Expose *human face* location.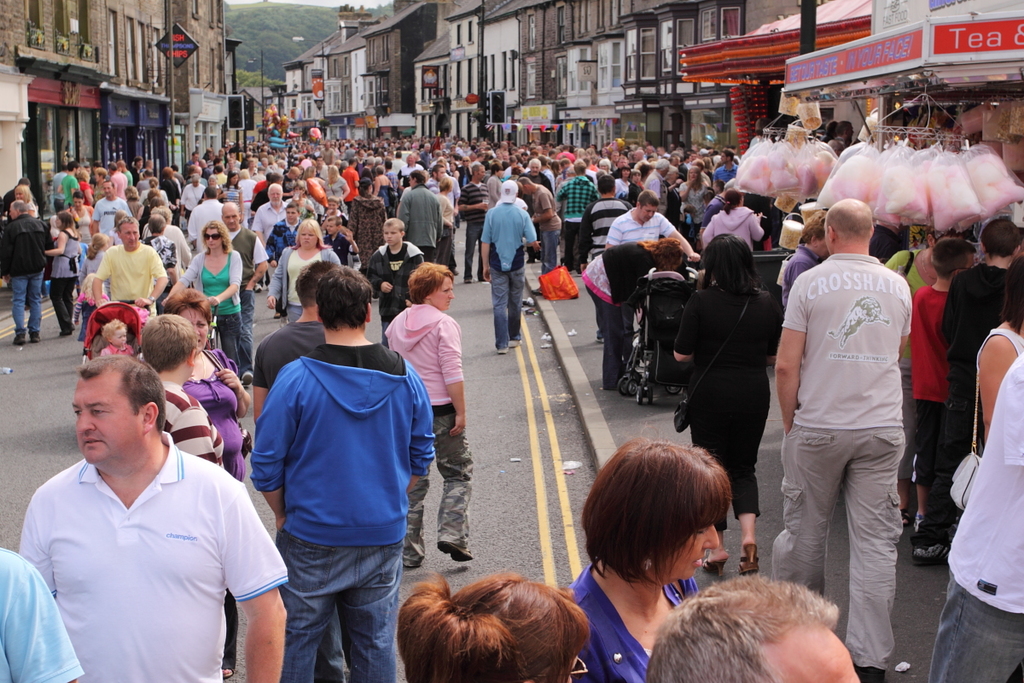
Exposed at box(960, 254, 975, 272).
